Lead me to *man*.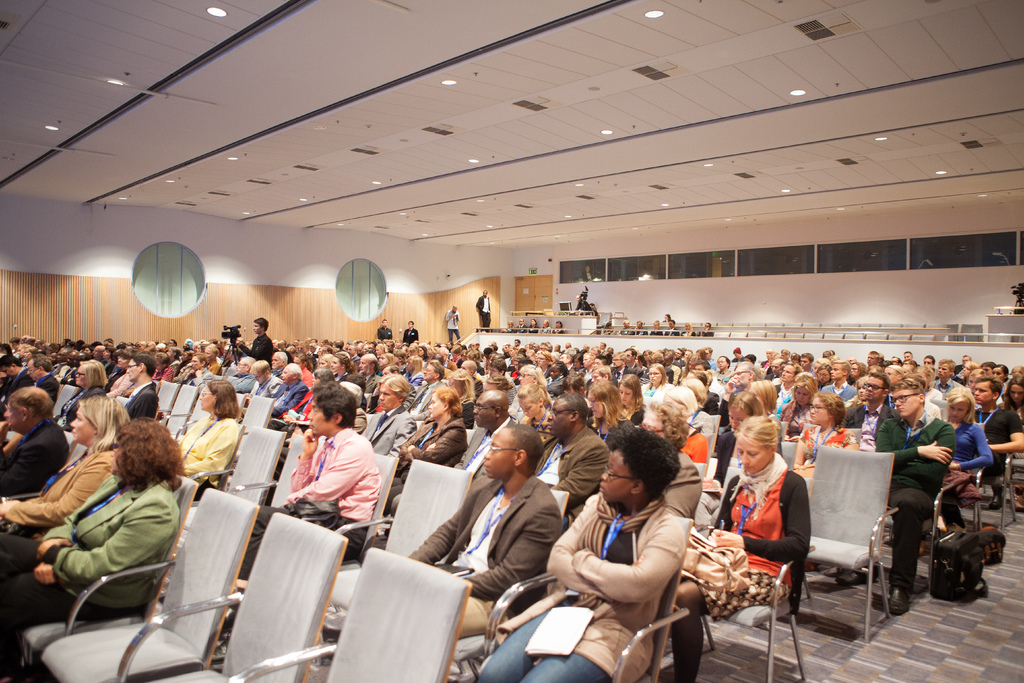
Lead to (820, 357, 852, 402).
